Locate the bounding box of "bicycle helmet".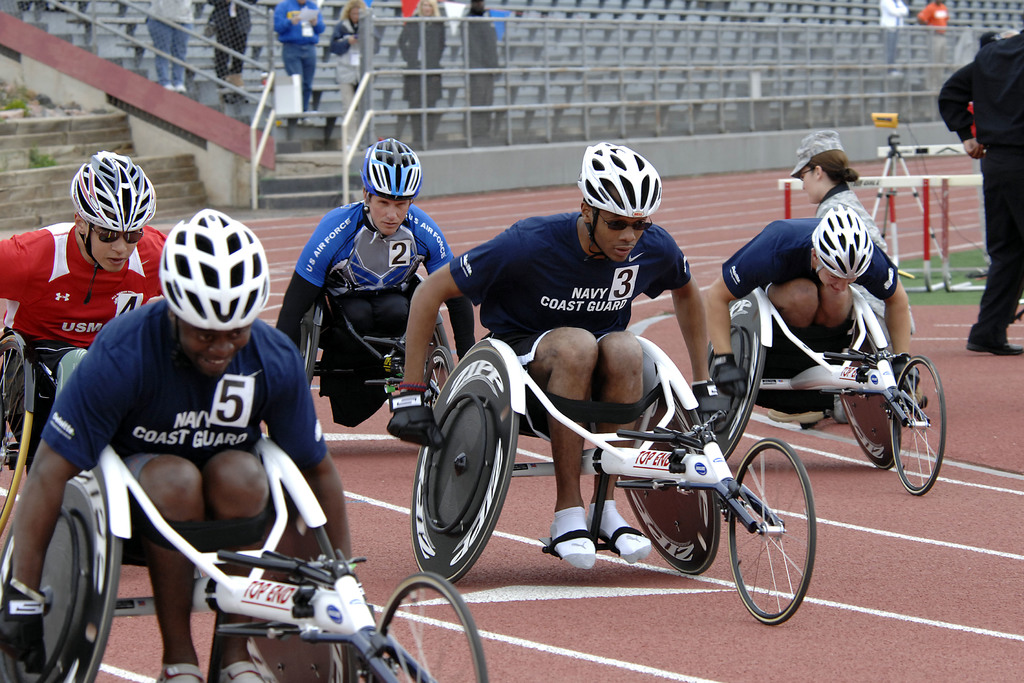
Bounding box: pyautogui.locateOnScreen(363, 136, 424, 194).
